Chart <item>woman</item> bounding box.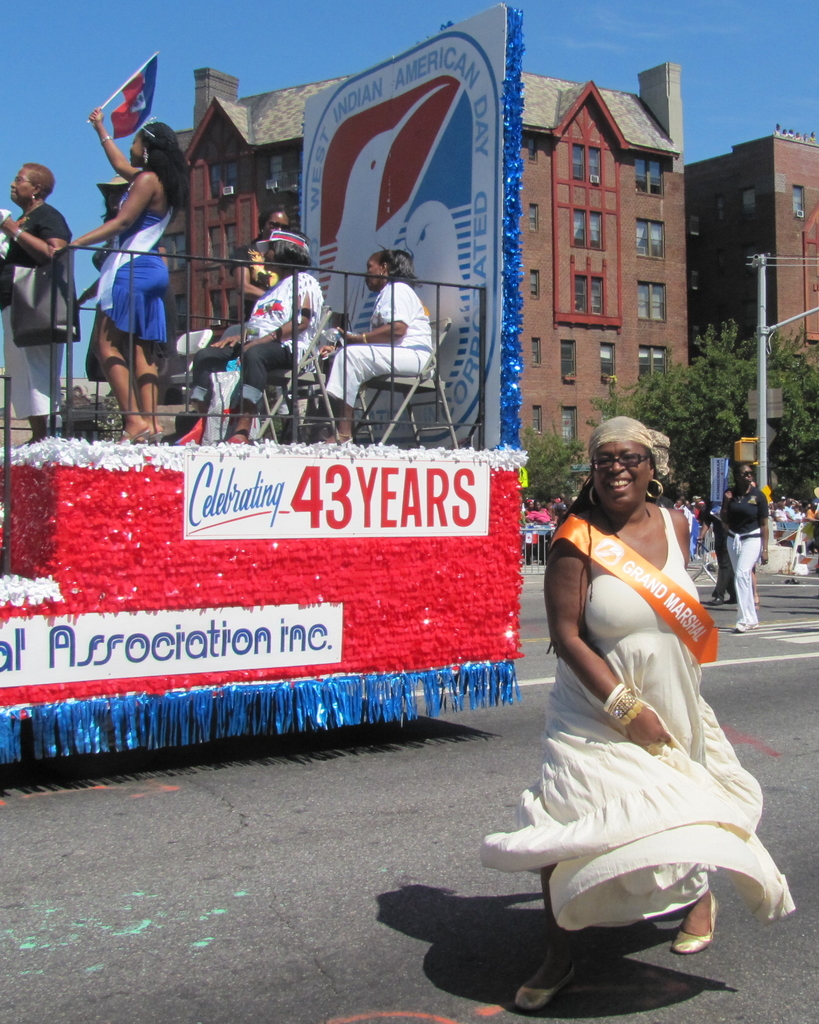
Charted: pyautogui.locateOnScreen(0, 158, 80, 454).
